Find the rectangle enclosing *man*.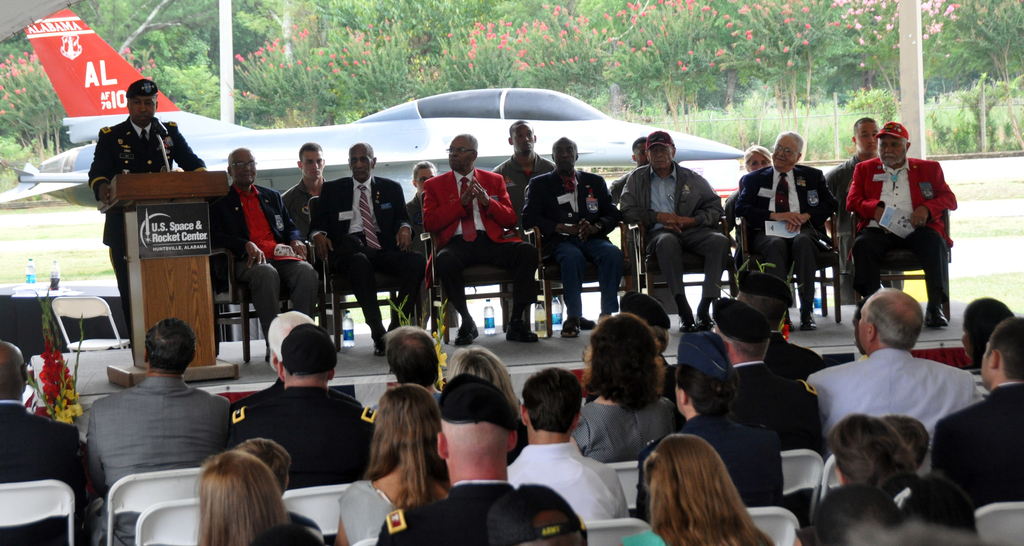
509/367/630/525.
